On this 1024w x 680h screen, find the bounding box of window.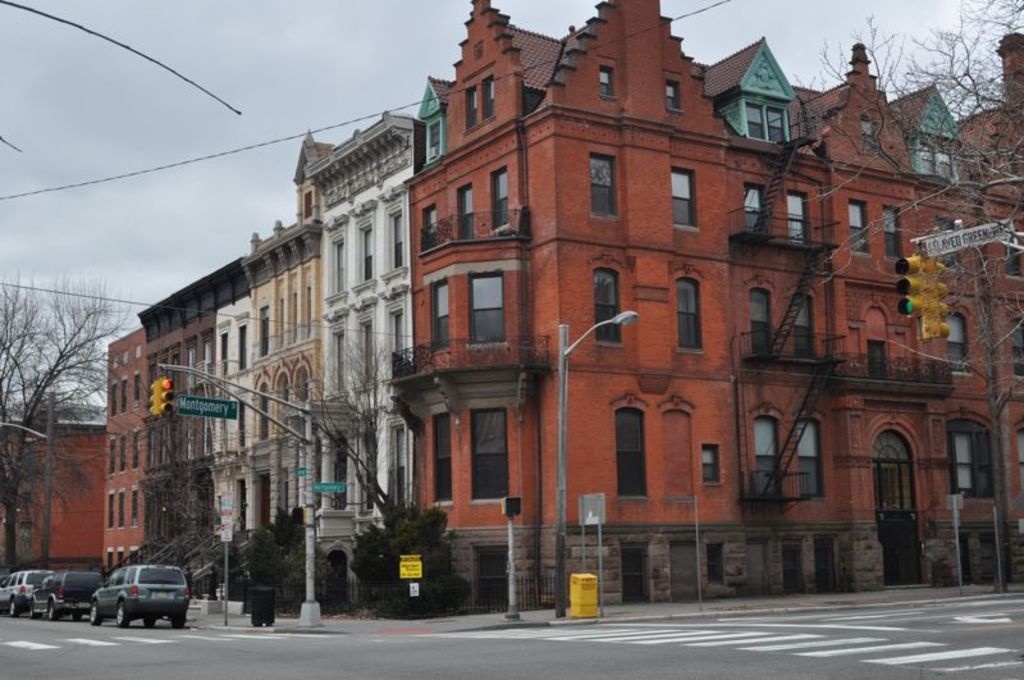
Bounding box: Rect(424, 279, 454, 347).
